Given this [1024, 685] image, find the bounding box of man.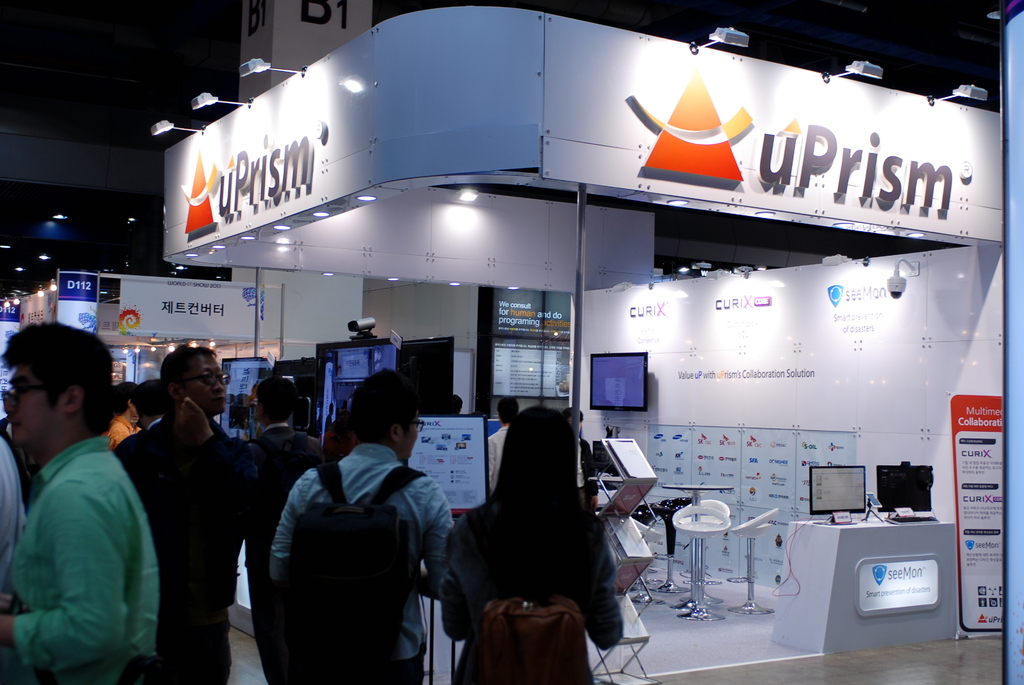
x1=245 y1=377 x2=325 y2=634.
